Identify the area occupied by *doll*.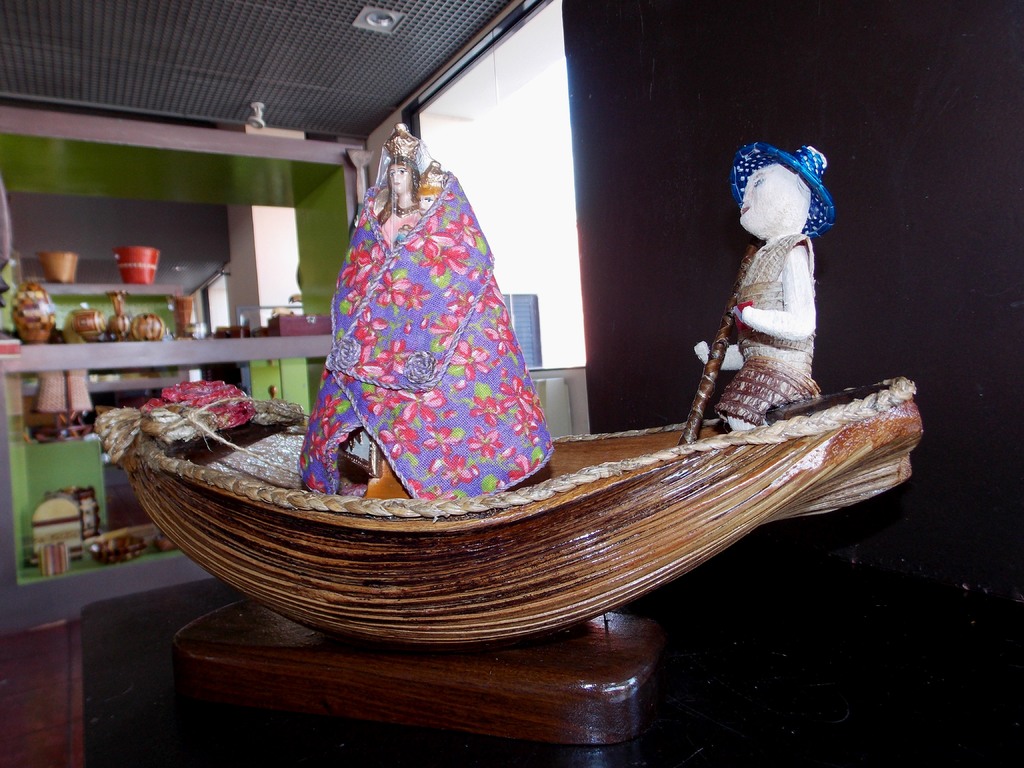
Area: pyautogui.locateOnScreen(699, 156, 813, 435).
